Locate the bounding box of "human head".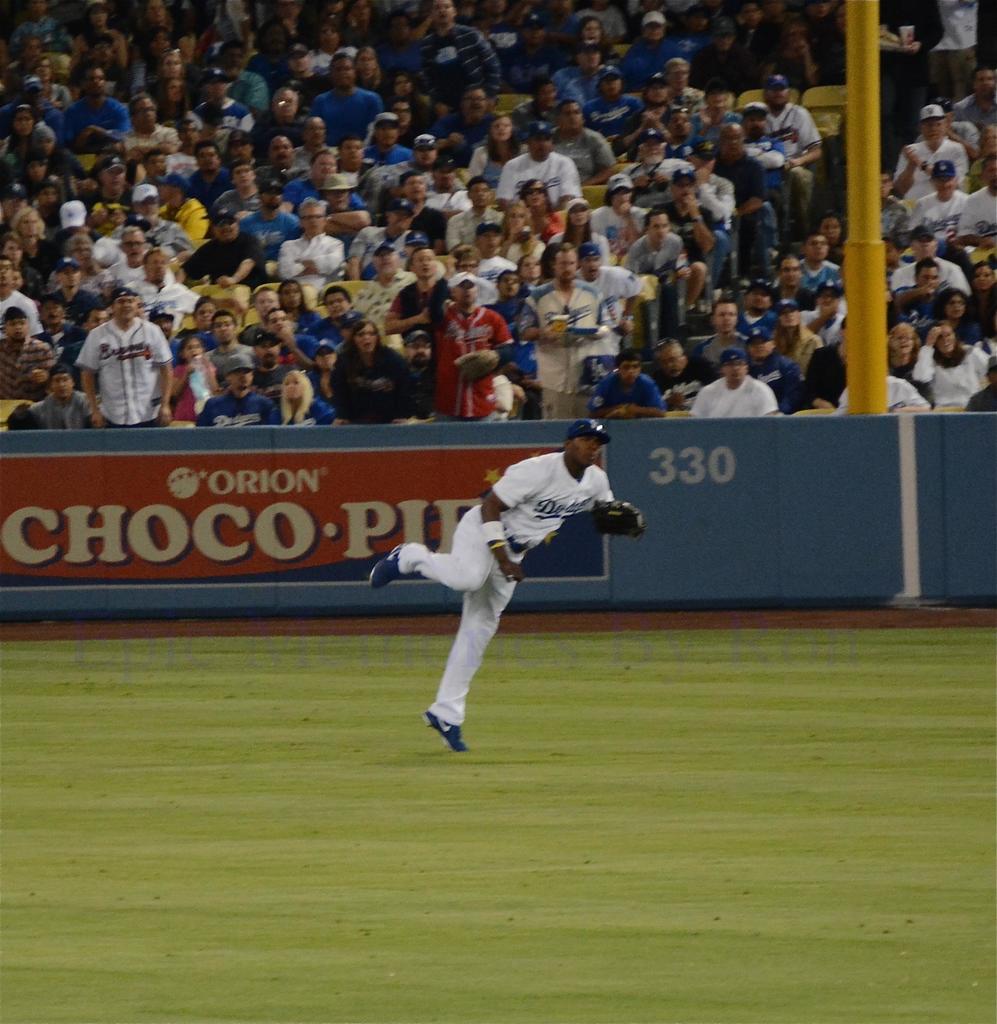
Bounding box: (778, 256, 806, 287).
